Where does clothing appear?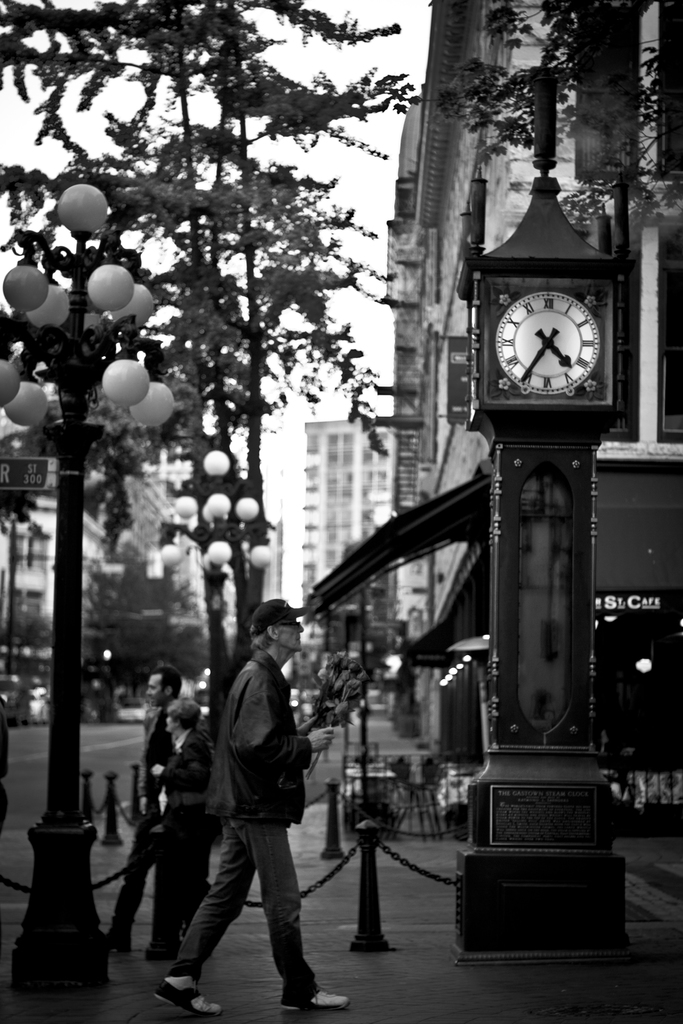
Appears at <bbox>160, 729, 212, 935</bbox>.
